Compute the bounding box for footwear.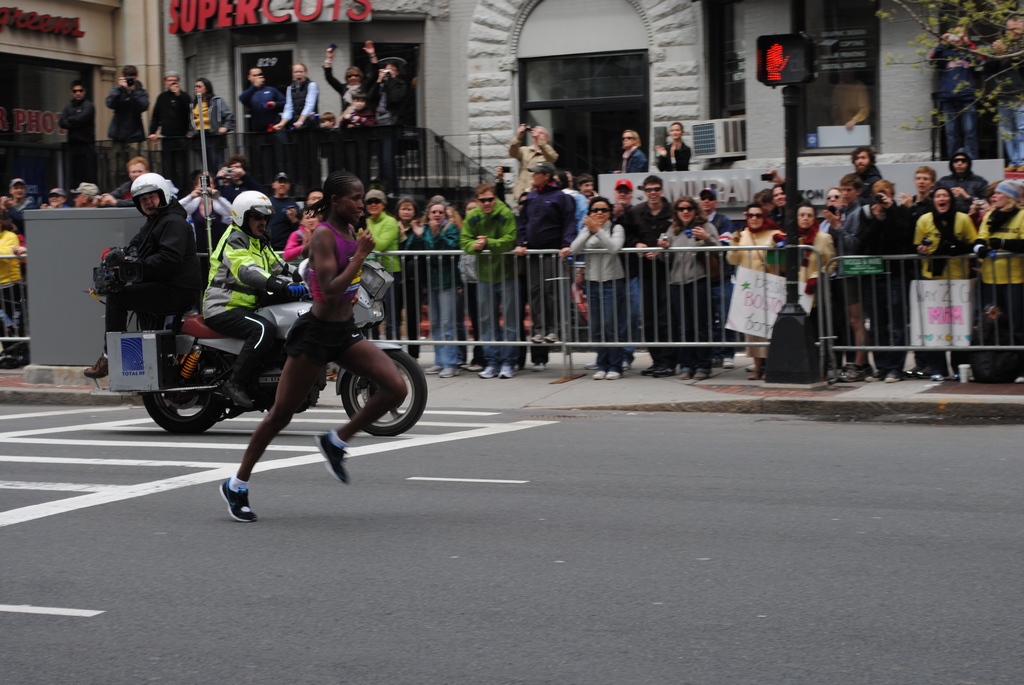
(x1=318, y1=432, x2=358, y2=484).
